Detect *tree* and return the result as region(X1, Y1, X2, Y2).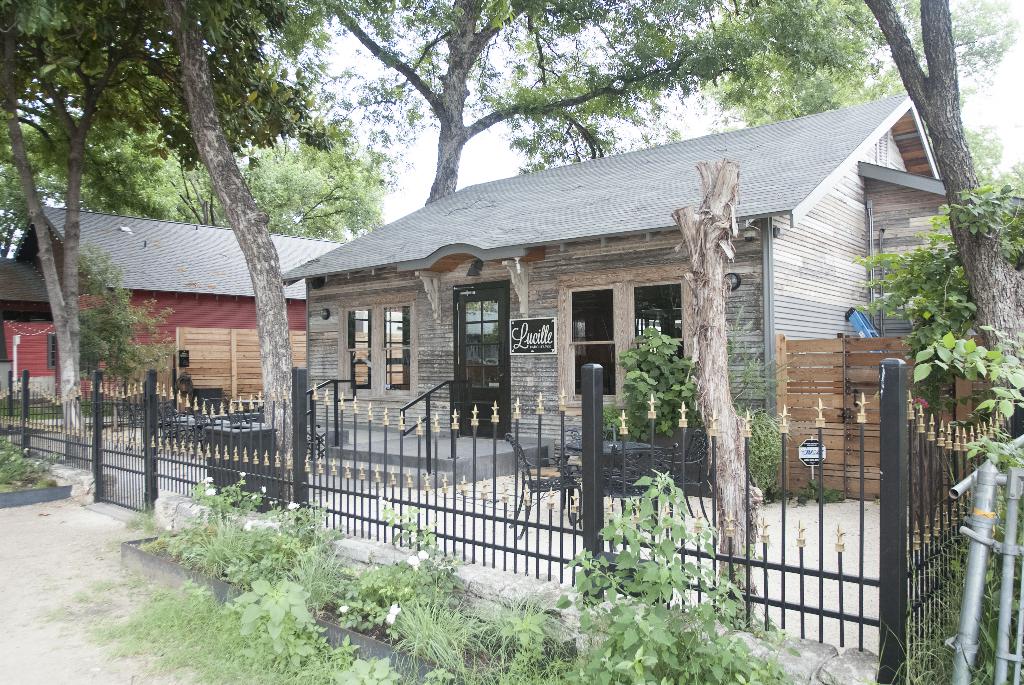
region(311, 0, 897, 223).
